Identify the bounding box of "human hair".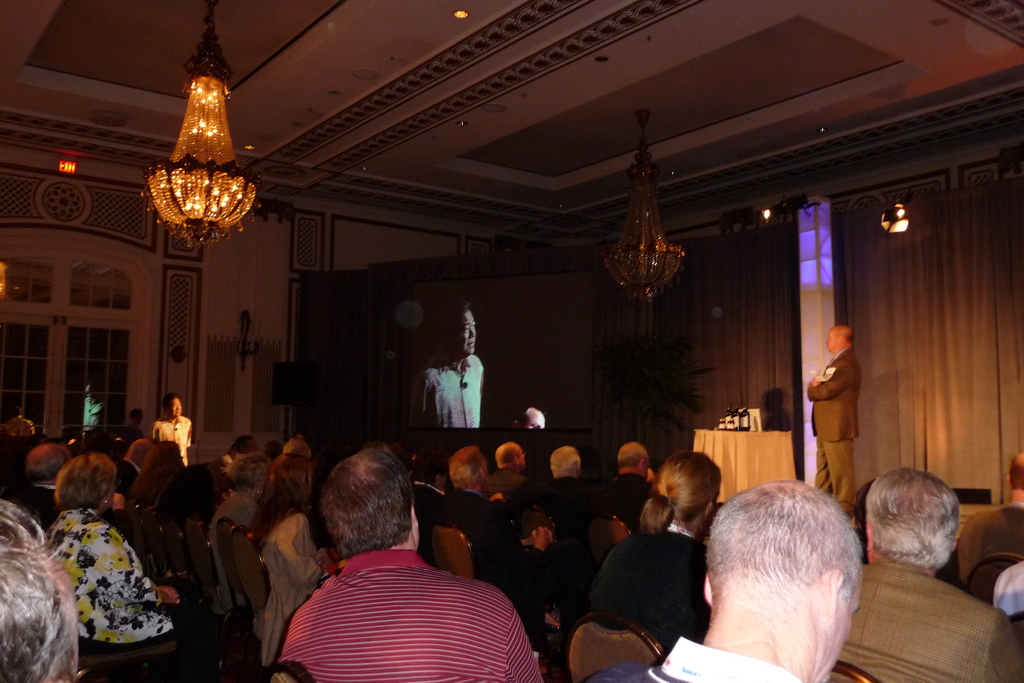
{"left": 637, "top": 450, "right": 723, "bottom": 532}.
